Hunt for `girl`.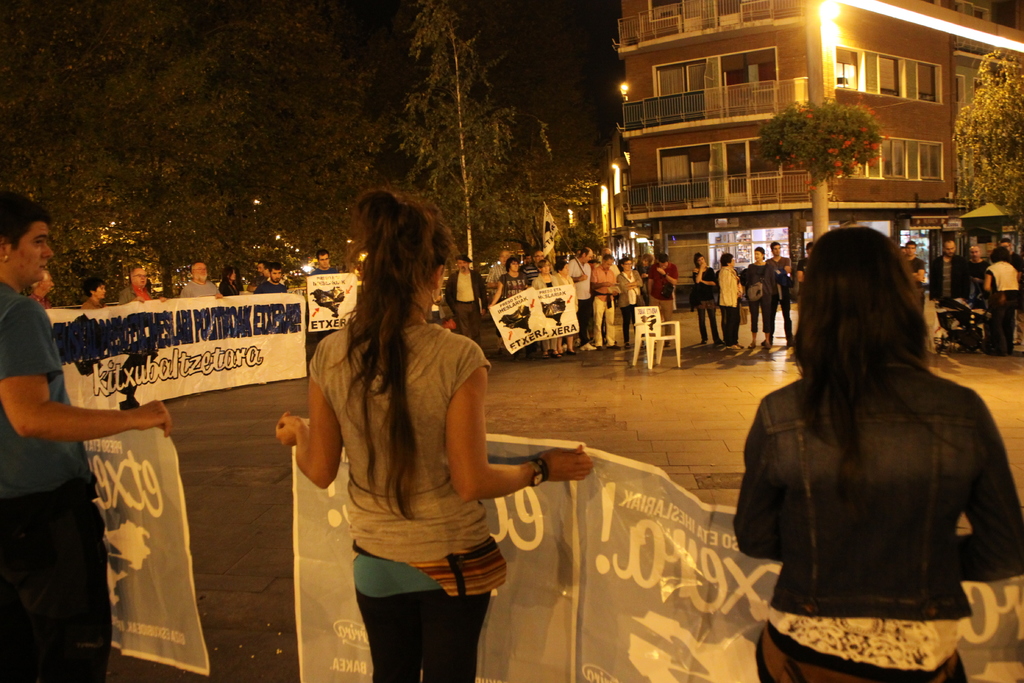
Hunted down at {"x1": 0, "y1": 184, "x2": 186, "y2": 682}.
